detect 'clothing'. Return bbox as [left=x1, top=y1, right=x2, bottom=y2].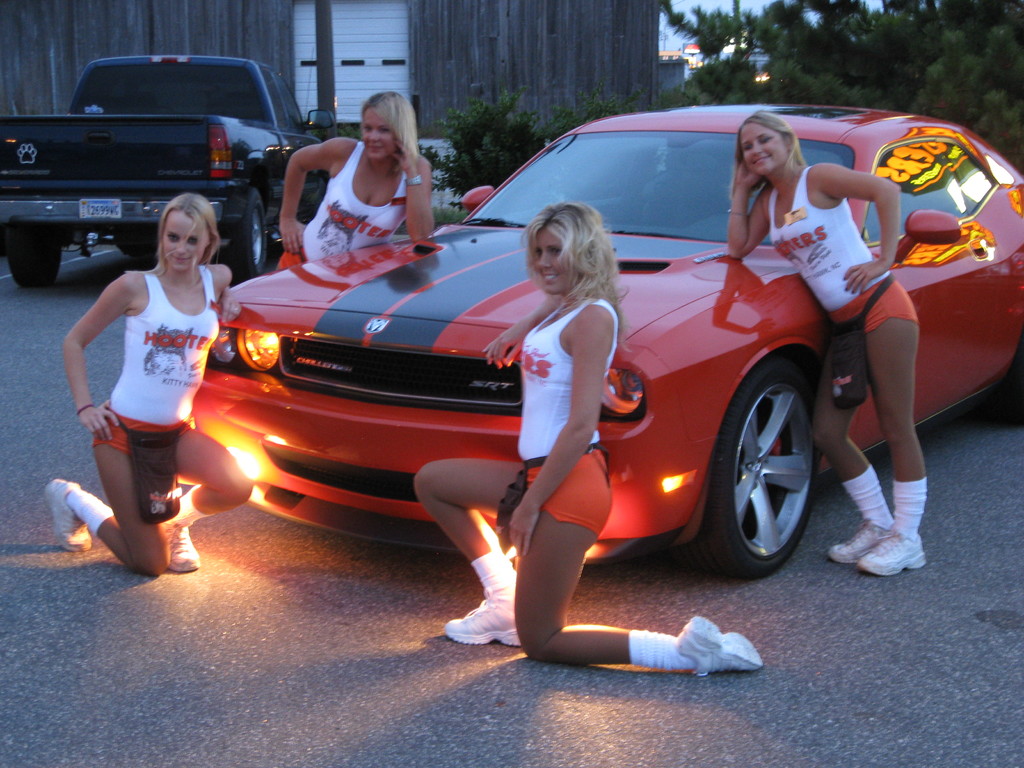
[left=887, top=484, right=929, bottom=541].
